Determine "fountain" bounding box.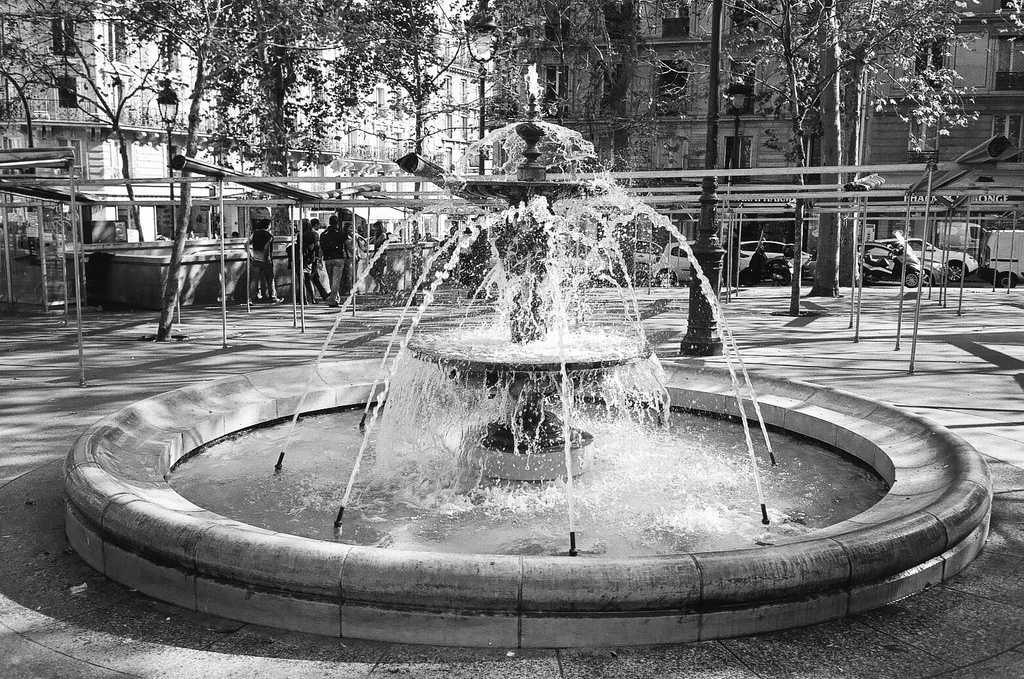
Determined: x1=62 y1=113 x2=998 y2=647.
